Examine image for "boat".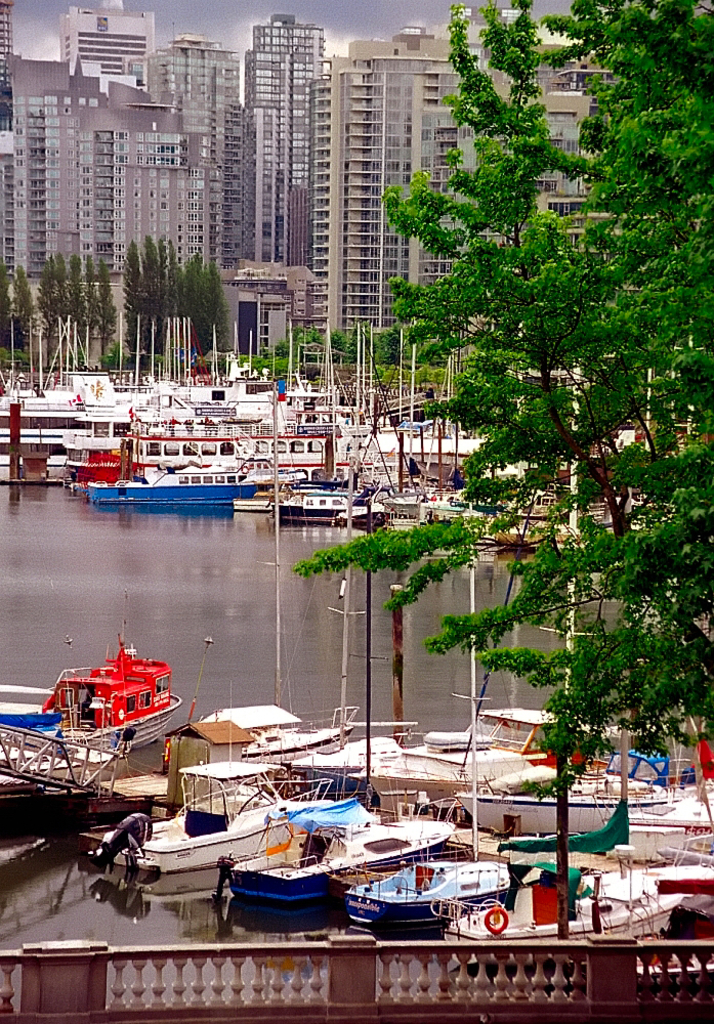
Examination result: left=31, top=631, right=199, bottom=745.
